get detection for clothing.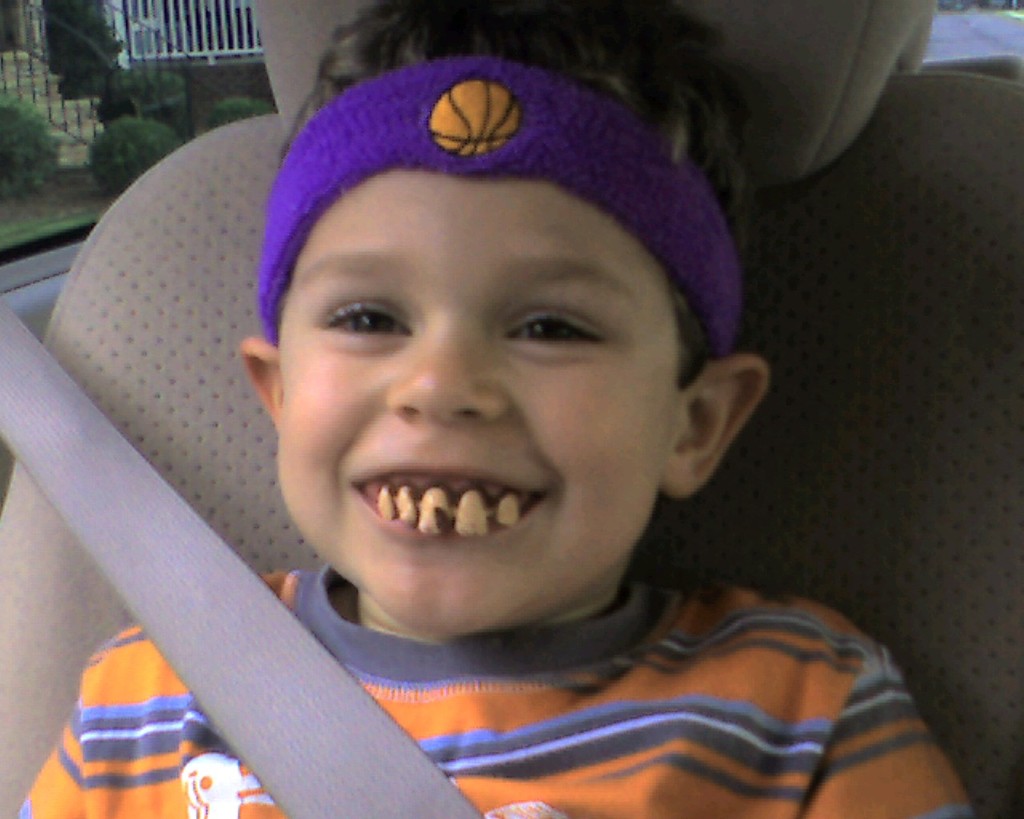
Detection: box(14, 559, 983, 818).
